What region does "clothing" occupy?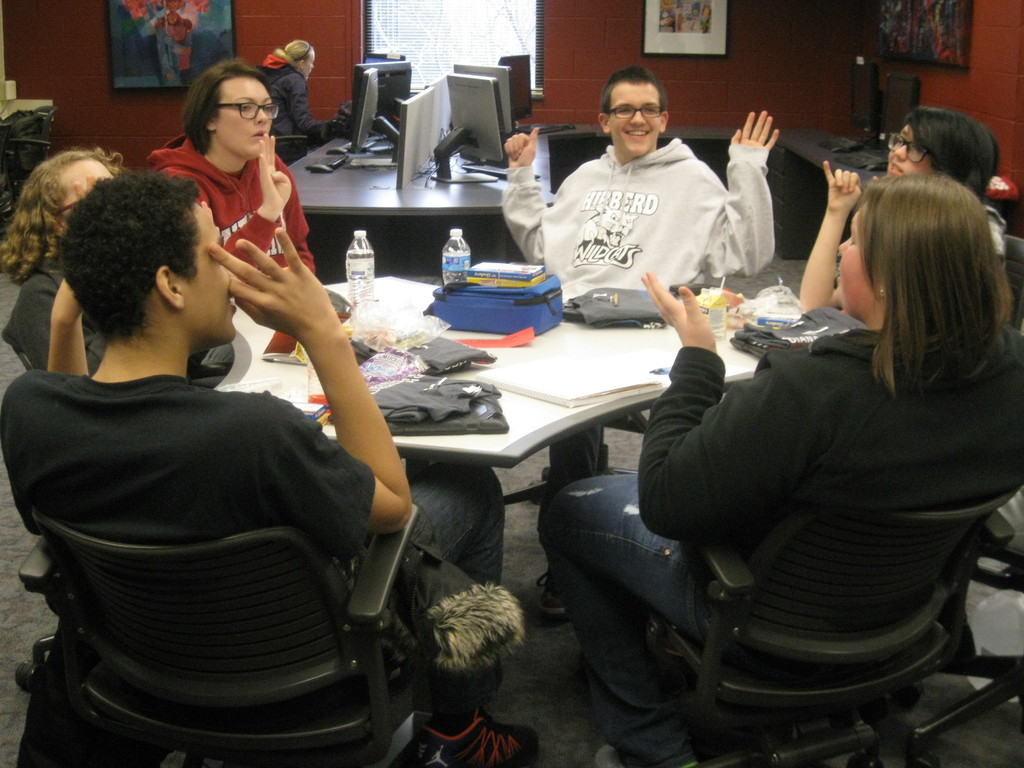
[x1=0, y1=365, x2=497, y2=742].
